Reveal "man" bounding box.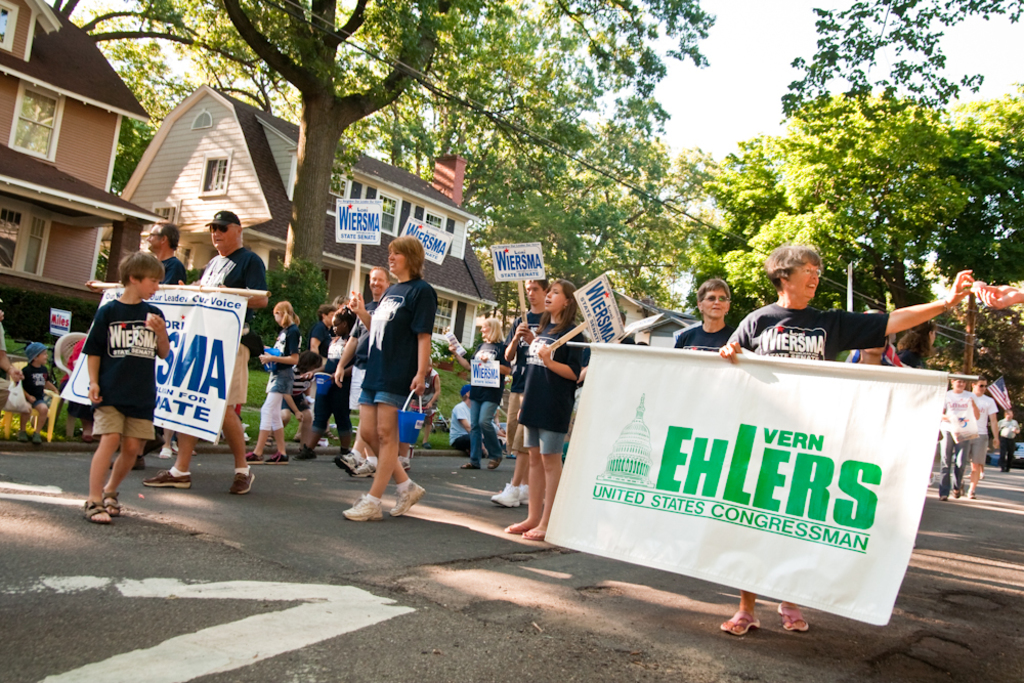
Revealed: pyautogui.locateOnScreen(331, 265, 389, 468).
